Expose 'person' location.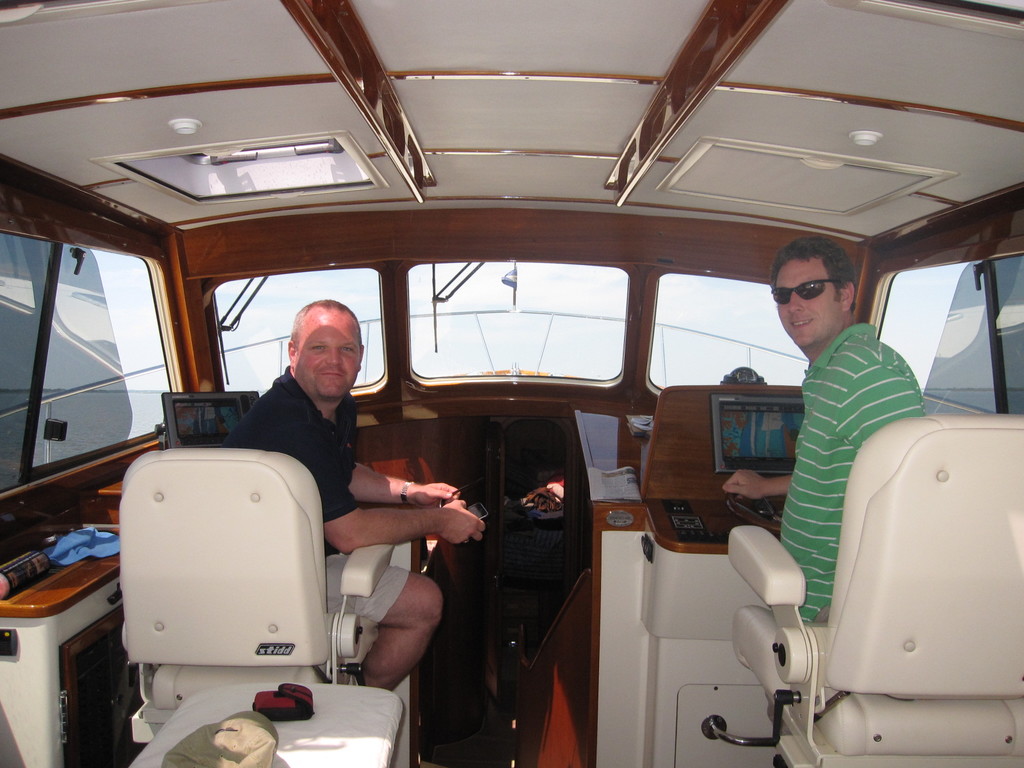
Exposed at select_region(721, 236, 927, 625).
